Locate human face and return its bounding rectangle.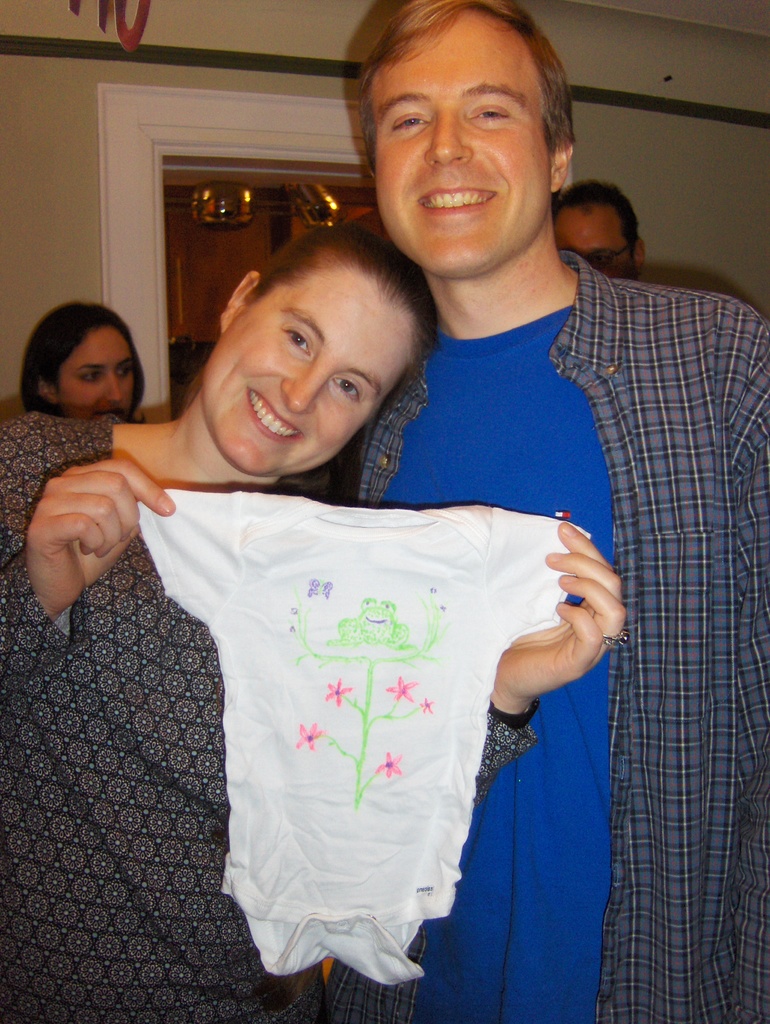
<bbox>547, 193, 639, 278</bbox>.
